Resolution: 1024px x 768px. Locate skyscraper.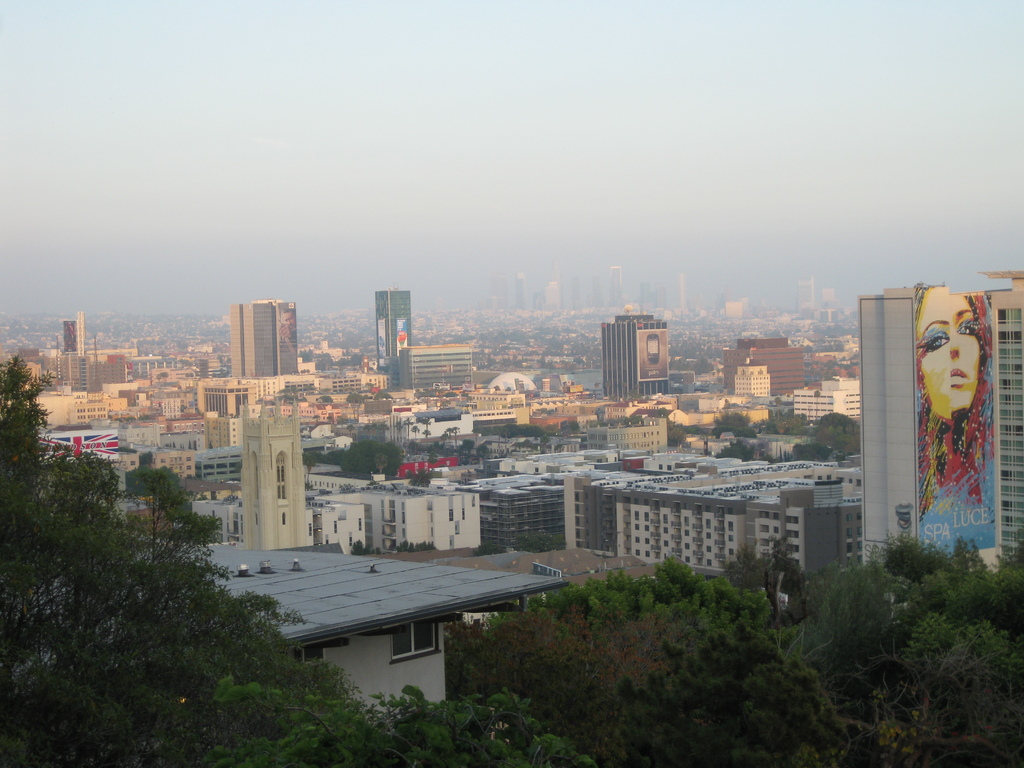
[54, 348, 92, 395].
